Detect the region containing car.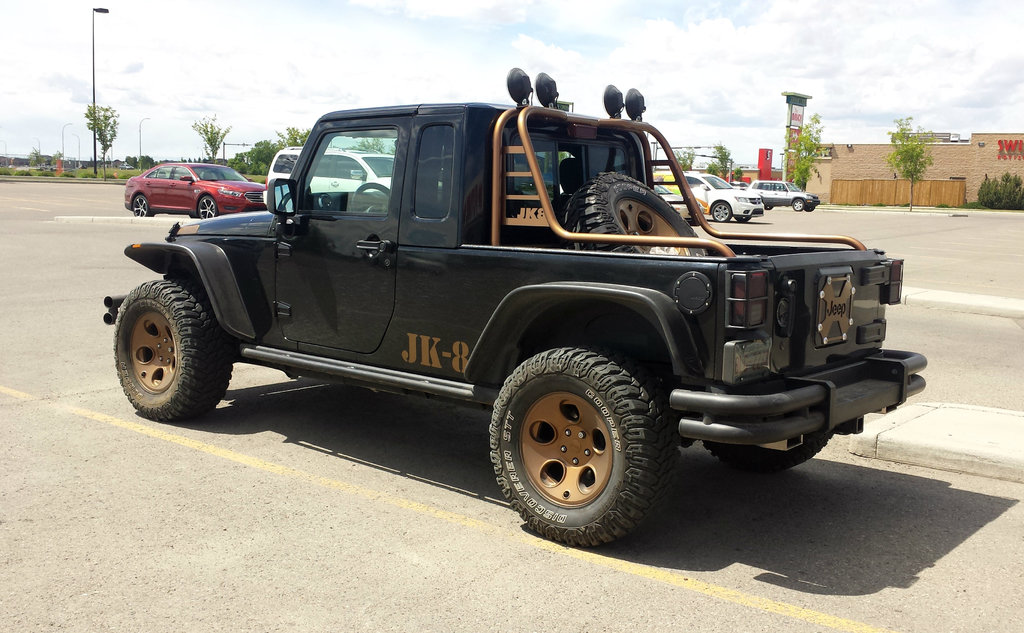
{"left": 747, "top": 181, "right": 822, "bottom": 209}.
